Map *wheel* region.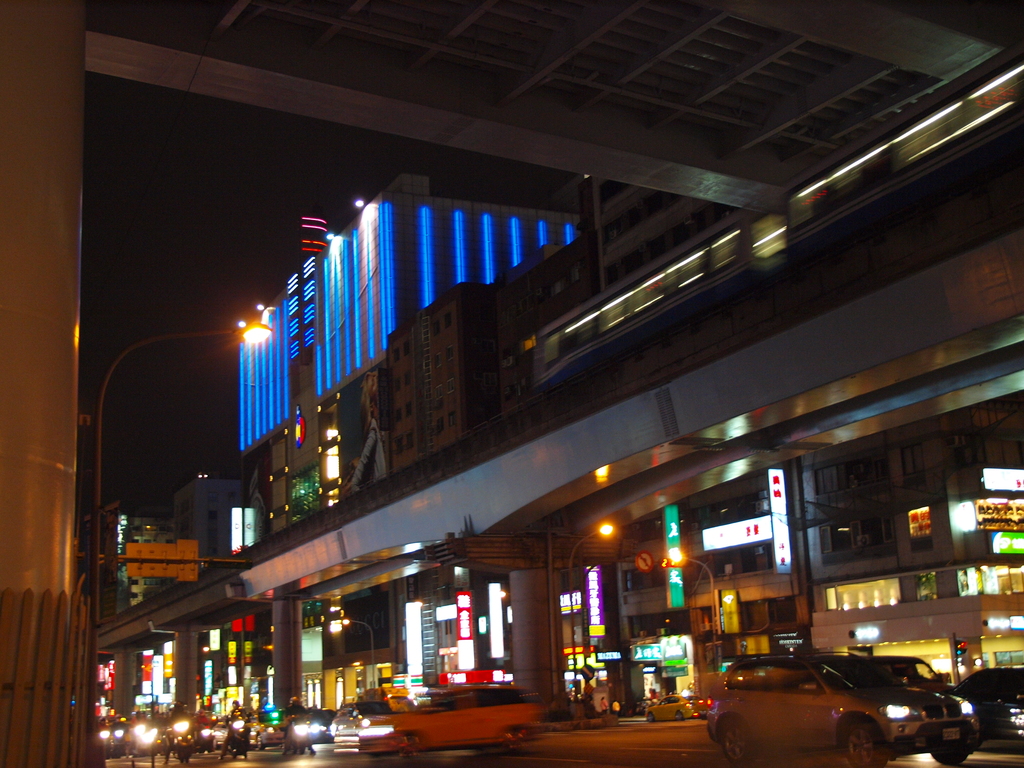
Mapped to select_region(715, 717, 756, 767).
